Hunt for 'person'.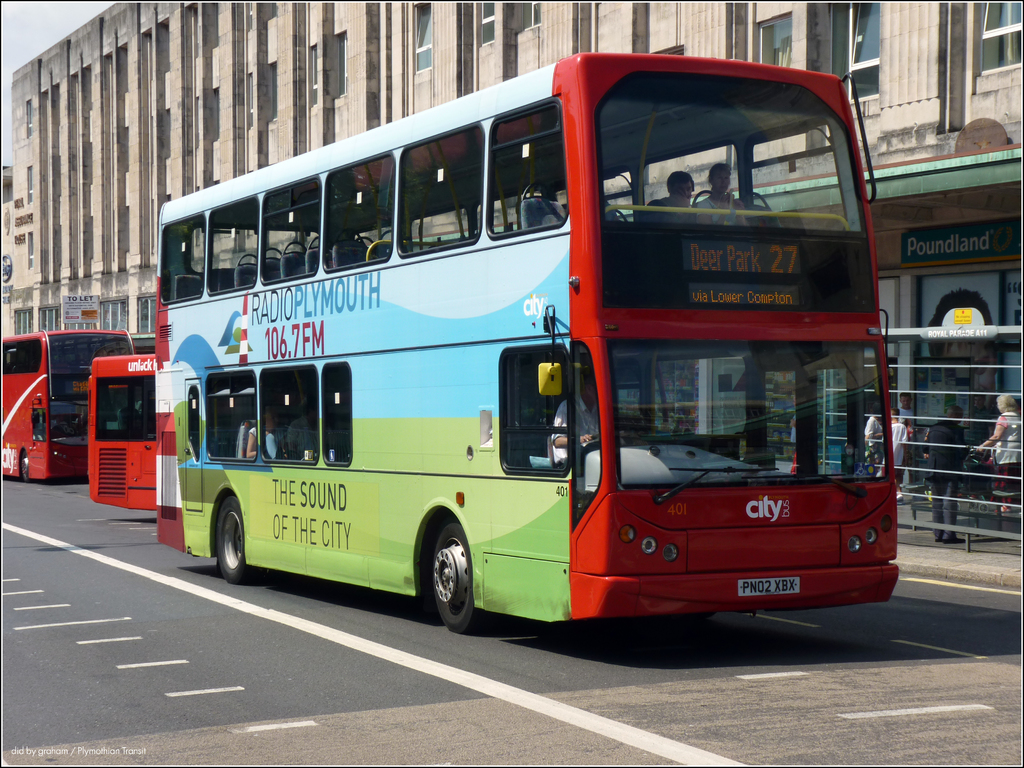
Hunted down at {"left": 646, "top": 172, "right": 699, "bottom": 223}.
